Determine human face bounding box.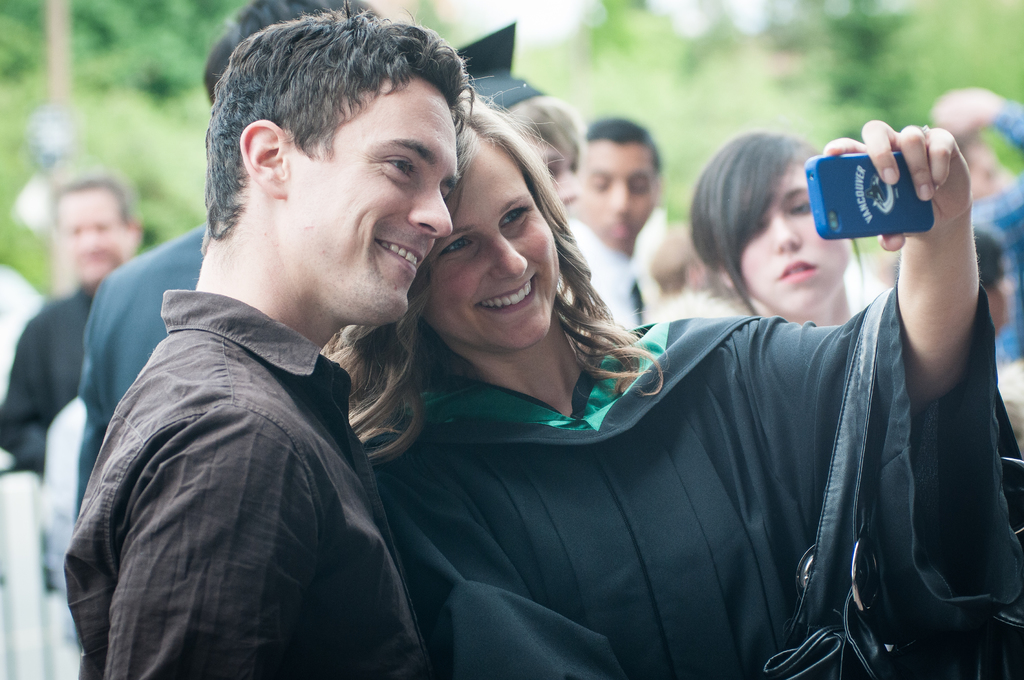
Determined: 734 159 850 315.
